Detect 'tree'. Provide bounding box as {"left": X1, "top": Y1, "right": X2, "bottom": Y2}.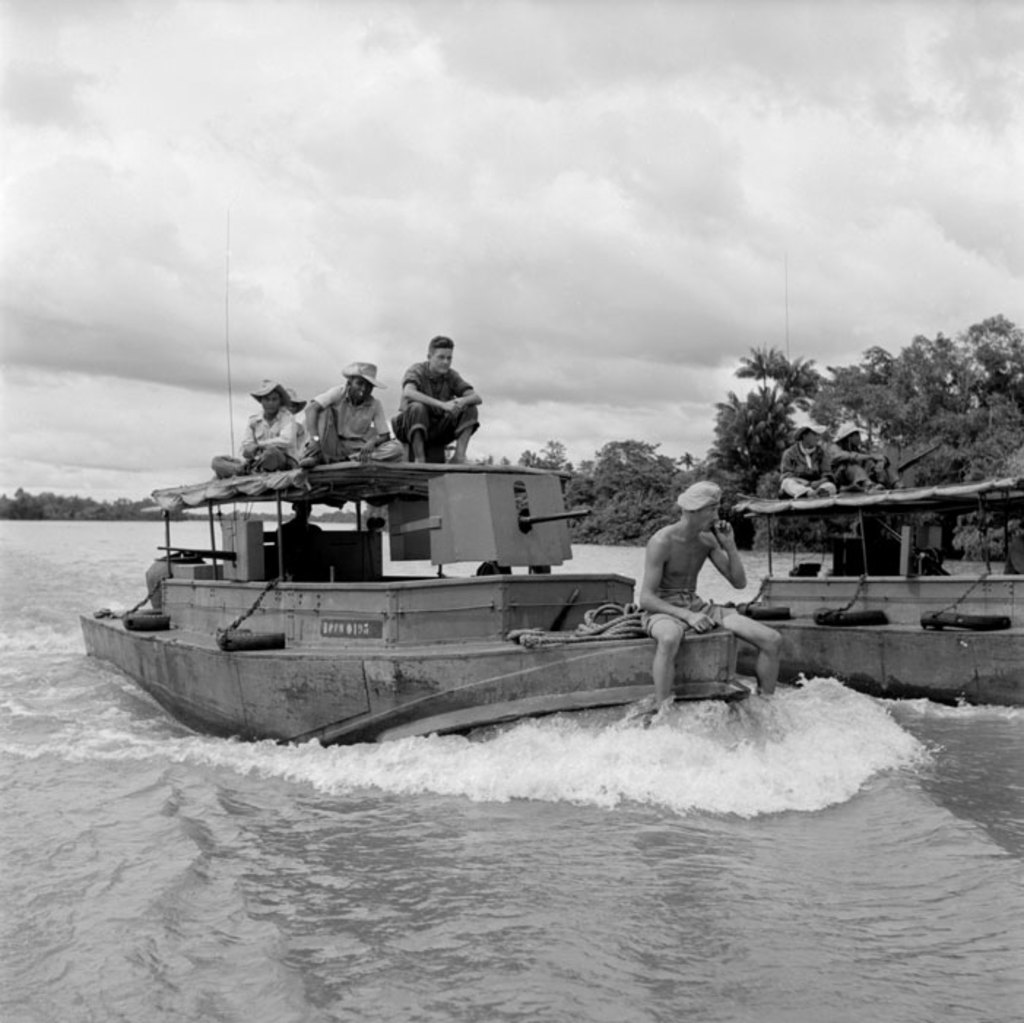
{"left": 495, "top": 409, "right": 687, "bottom": 558}.
